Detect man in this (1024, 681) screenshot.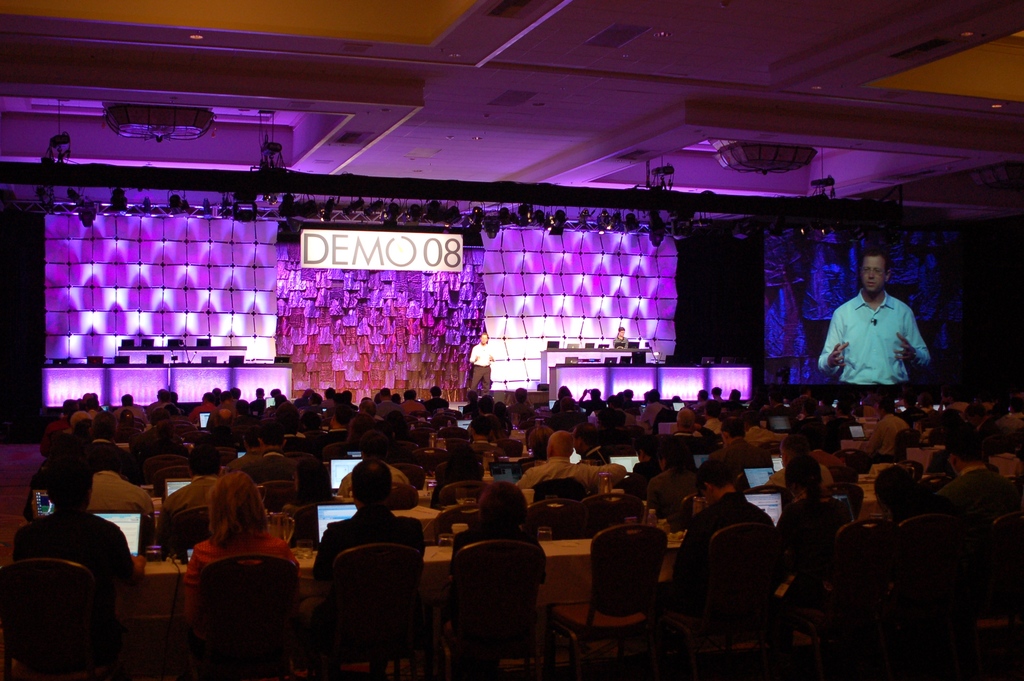
Detection: 630:438:664:498.
